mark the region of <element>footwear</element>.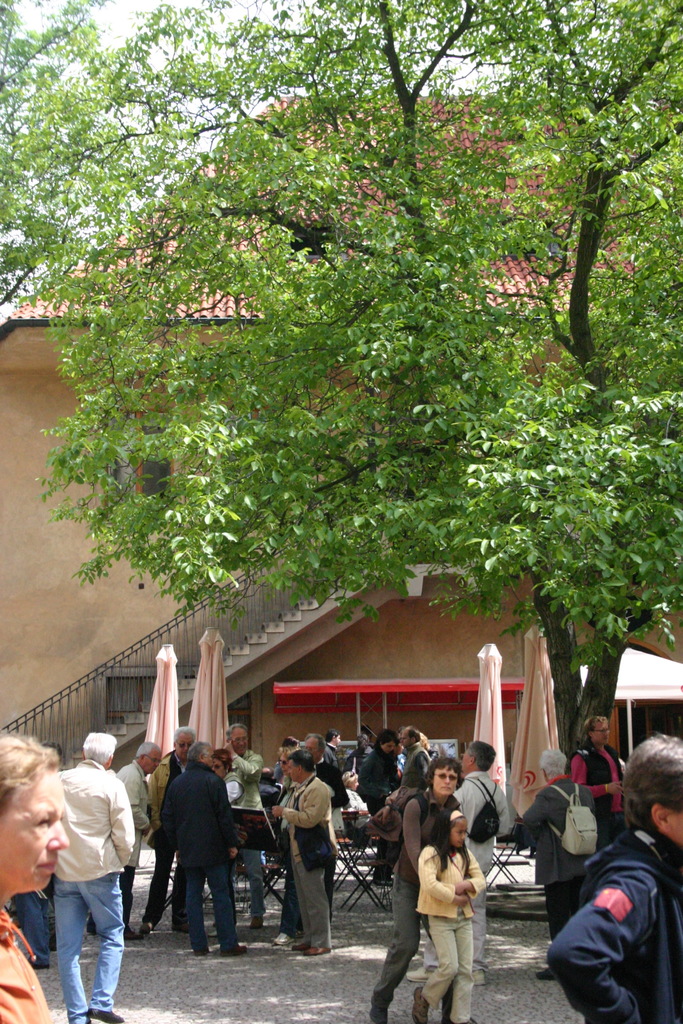
Region: select_region(274, 930, 294, 946).
